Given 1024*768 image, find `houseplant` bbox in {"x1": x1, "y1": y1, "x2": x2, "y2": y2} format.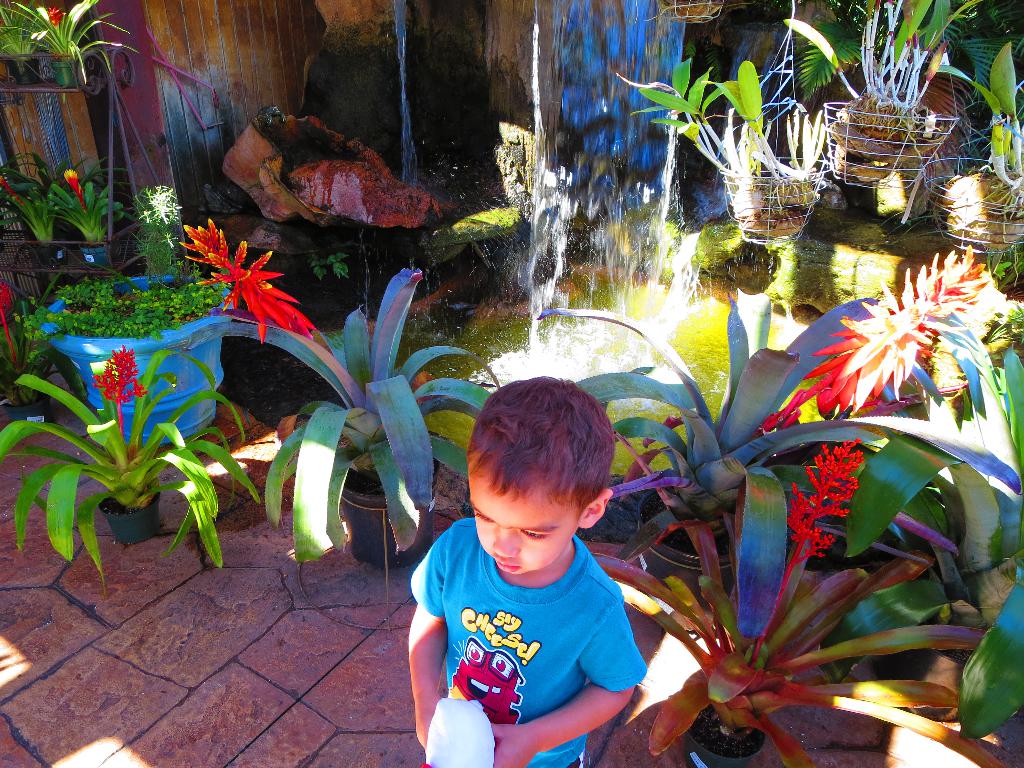
{"x1": 3, "y1": 157, "x2": 75, "y2": 264}.
